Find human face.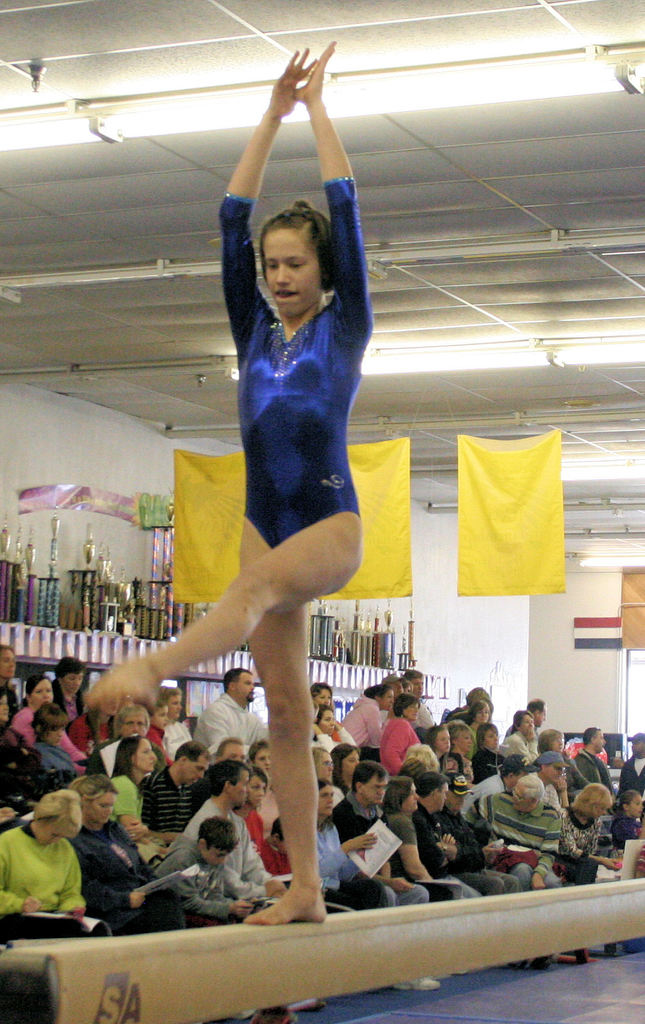
35:817:70:847.
